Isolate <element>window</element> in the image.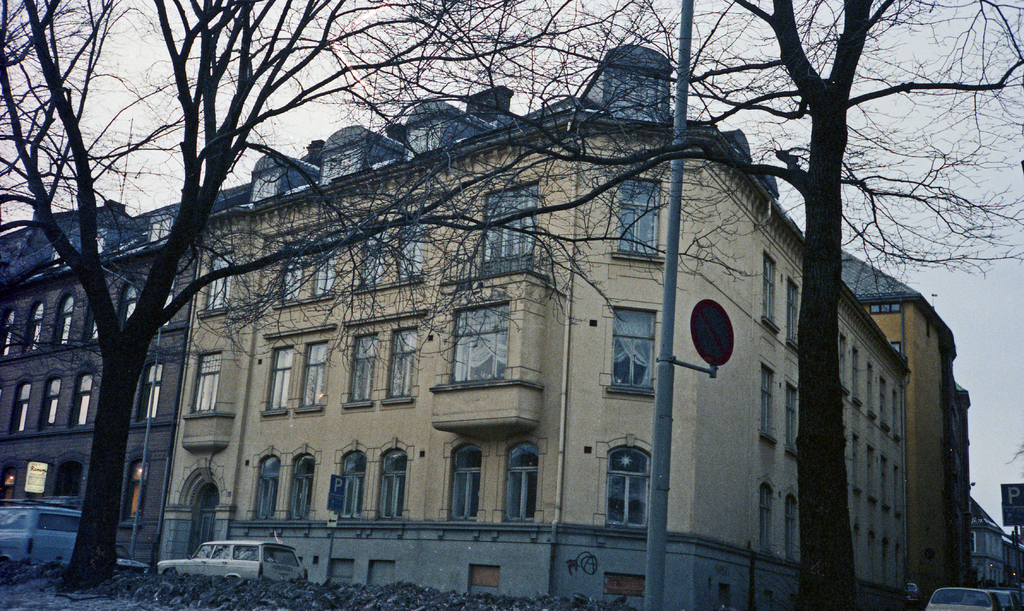
Isolated region: [left=757, top=363, right=777, bottom=443].
